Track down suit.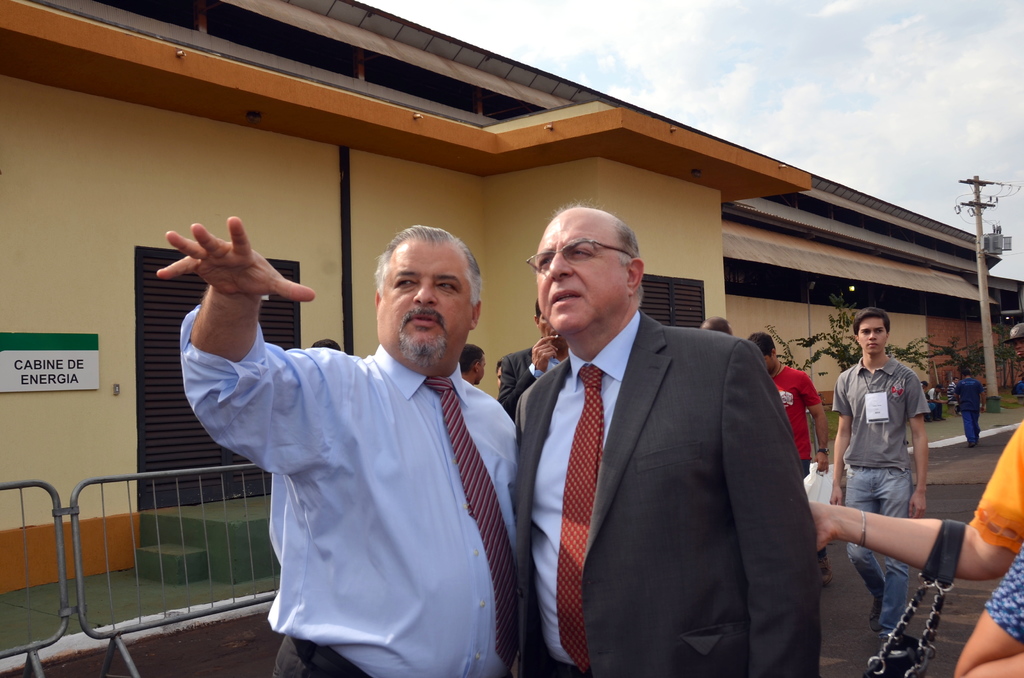
Tracked to [x1=522, y1=295, x2=858, y2=660].
